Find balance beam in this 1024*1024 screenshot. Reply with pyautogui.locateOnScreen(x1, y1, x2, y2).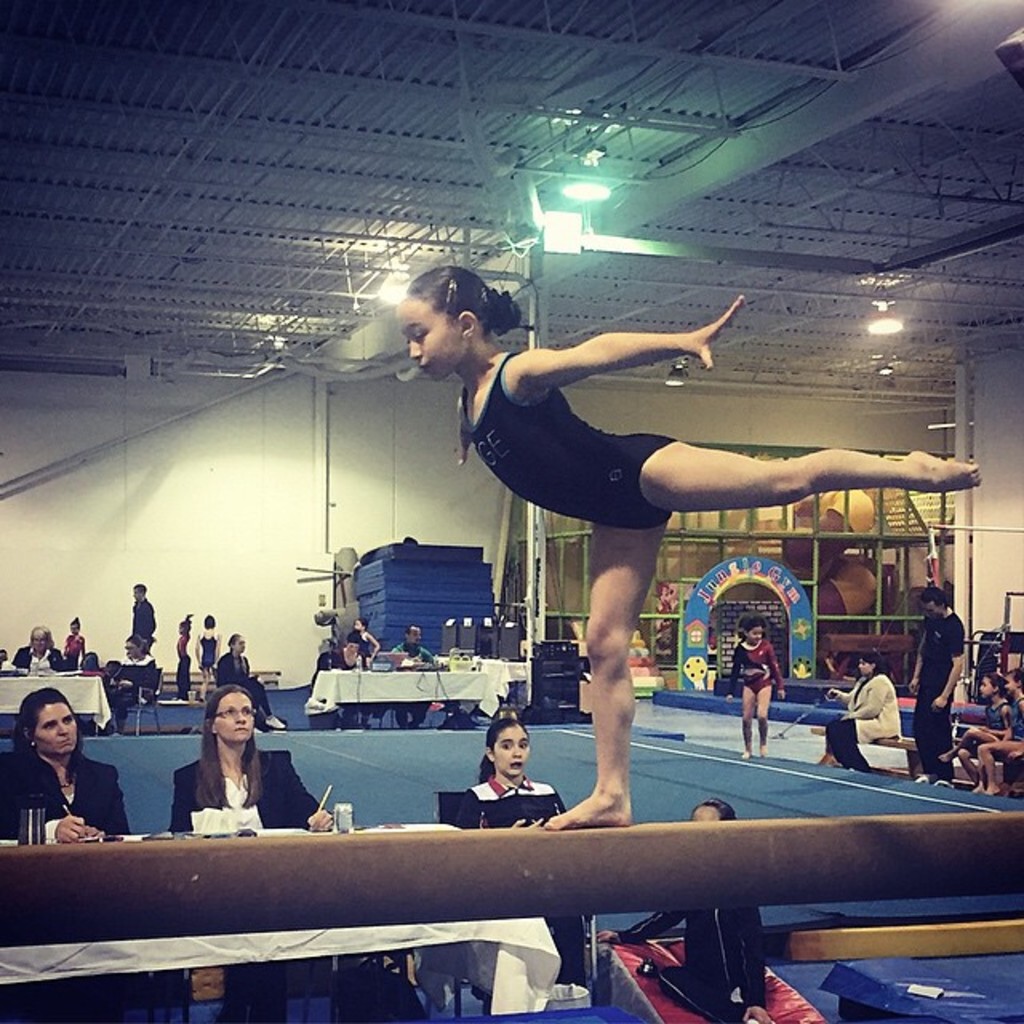
pyautogui.locateOnScreen(0, 813, 1022, 949).
